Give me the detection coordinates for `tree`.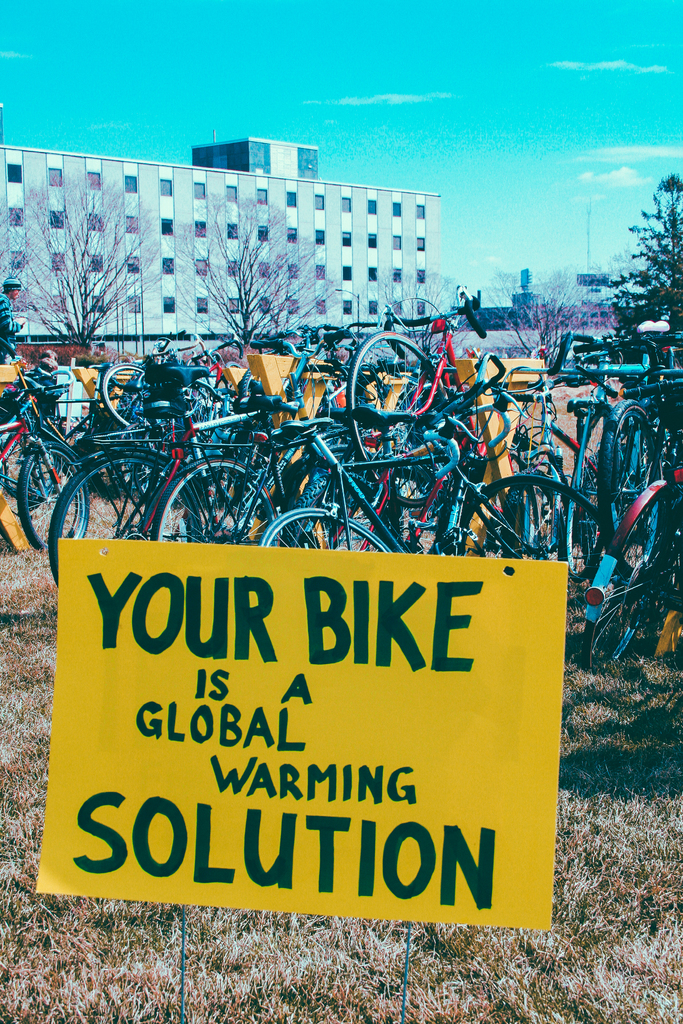
0:164:177:363.
